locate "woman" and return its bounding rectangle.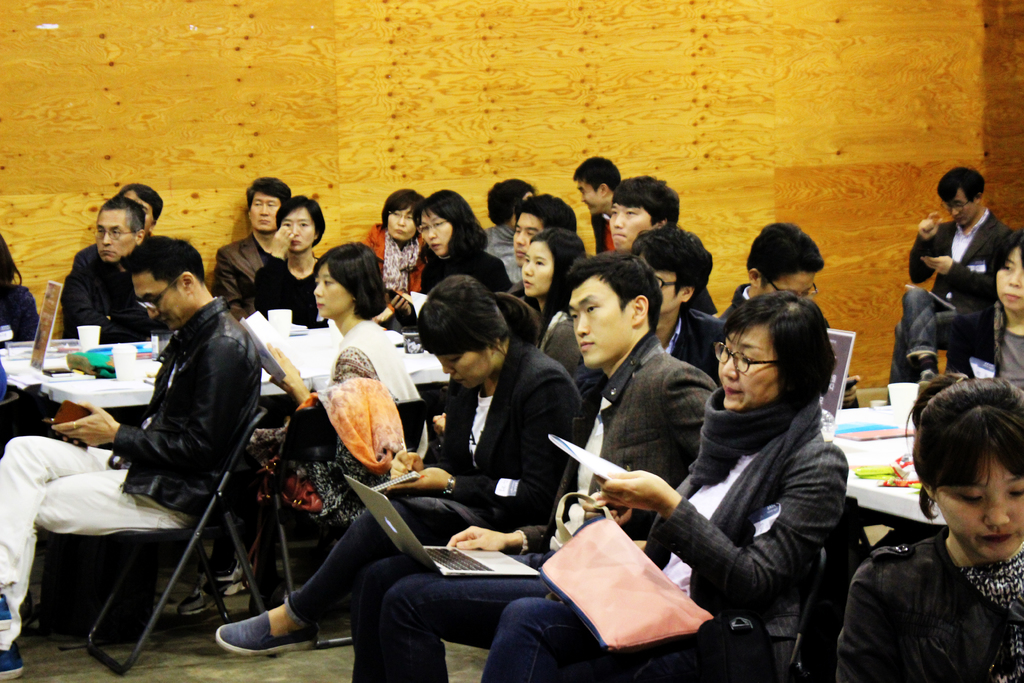
x1=522, y1=231, x2=591, y2=383.
